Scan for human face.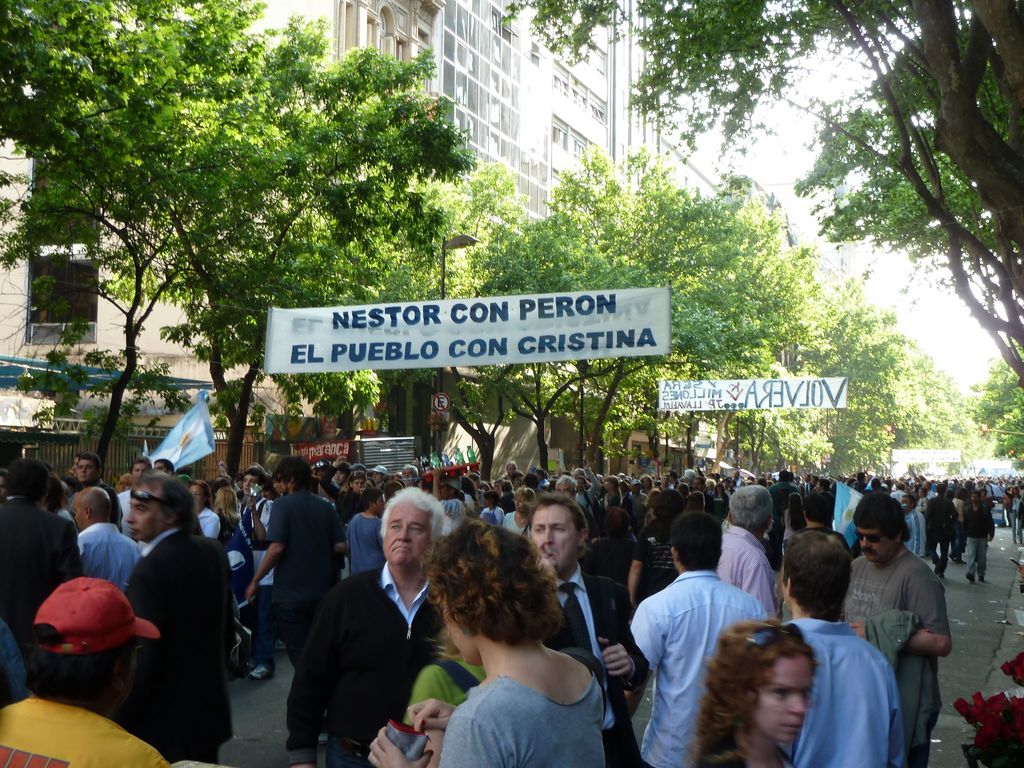
Scan result: x1=511, y1=491, x2=526, y2=516.
